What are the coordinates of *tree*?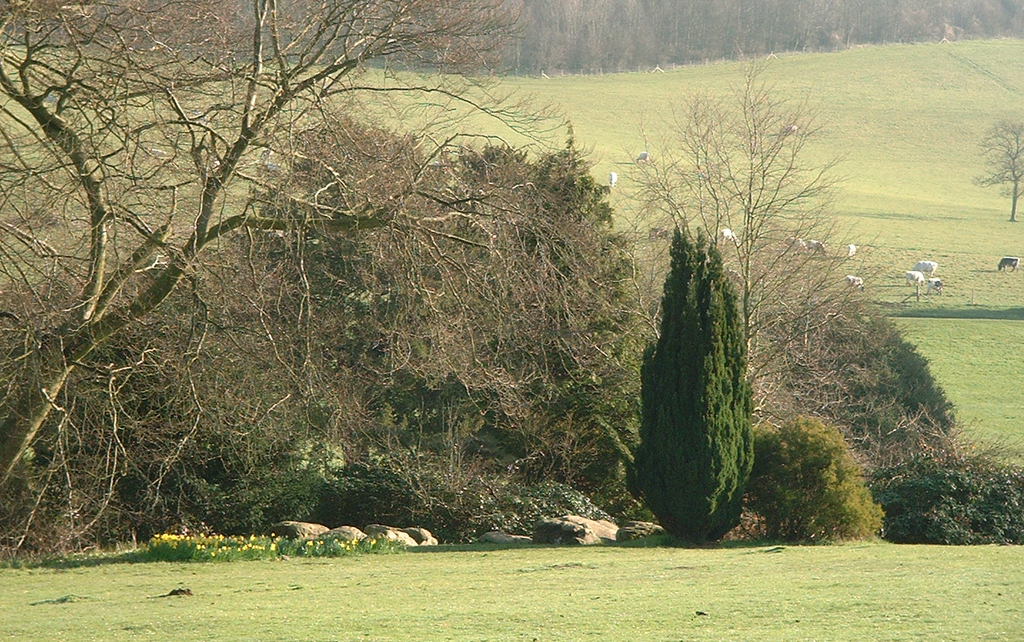
<bbox>628, 186, 767, 525</bbox>.
